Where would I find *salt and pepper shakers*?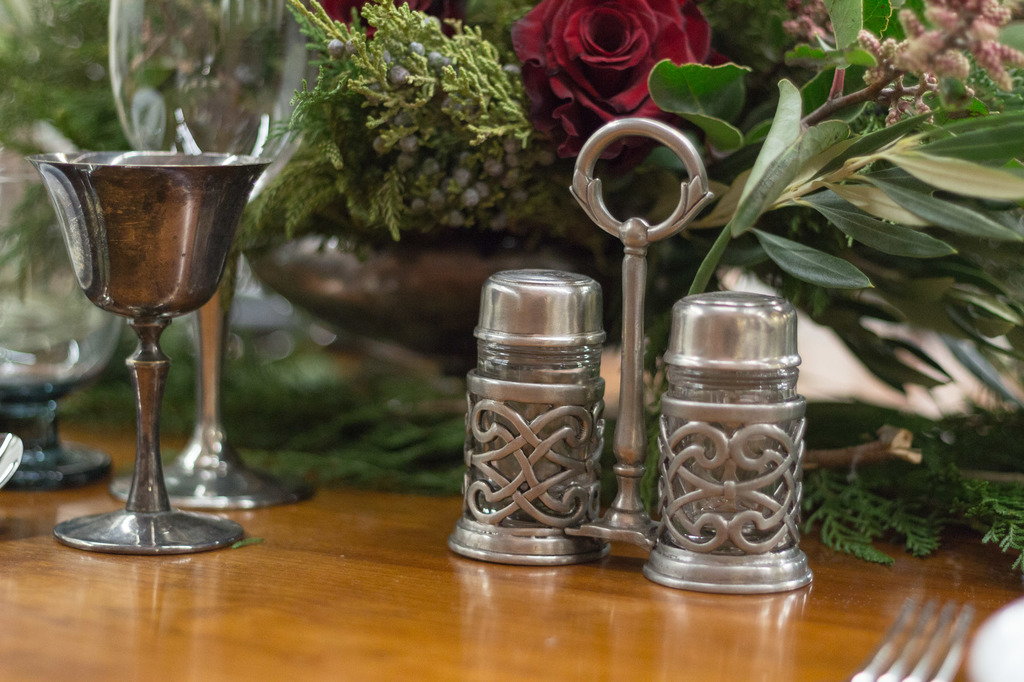
At bbox=[458, 270, 616, 567].
